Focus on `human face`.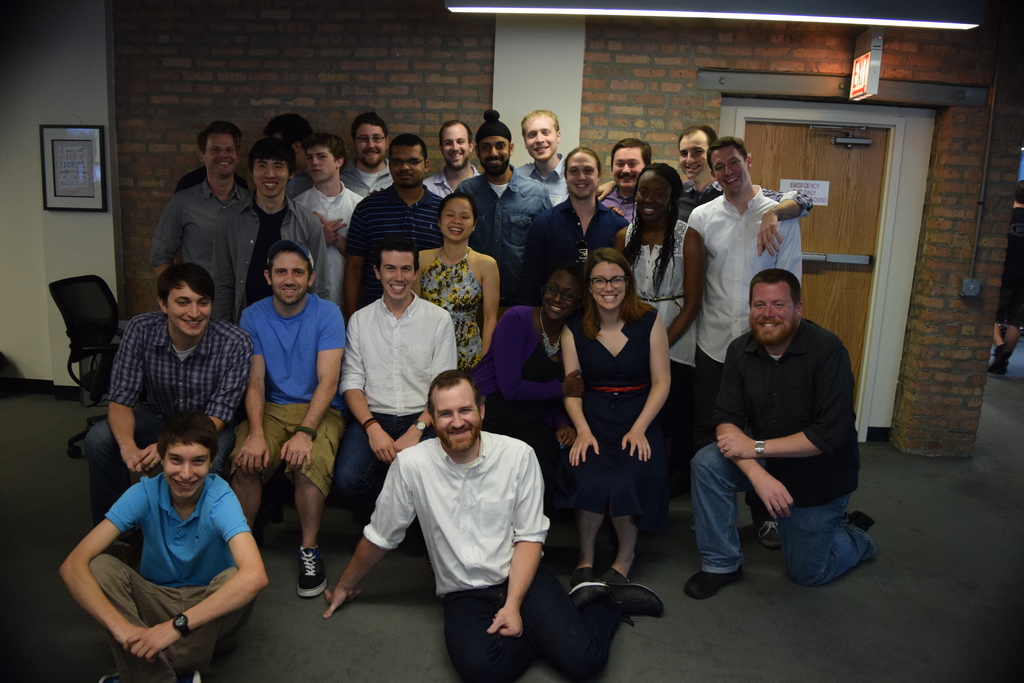
Focused at locate(380, 254, 414, 299).
